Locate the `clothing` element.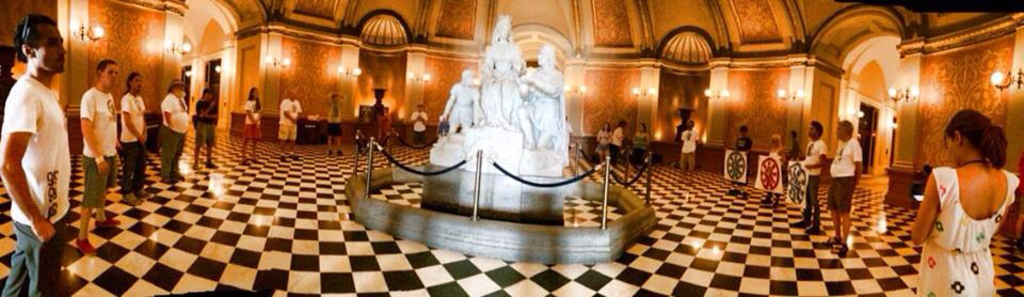
Element bbox: 736 134 753 150.
